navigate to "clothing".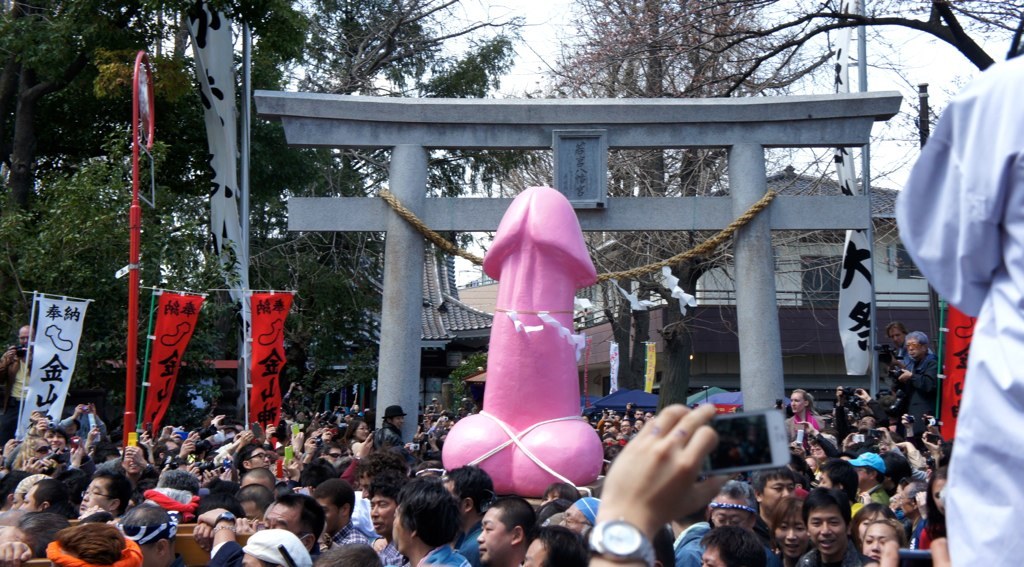
Navigation target: 319/522/368/546.
